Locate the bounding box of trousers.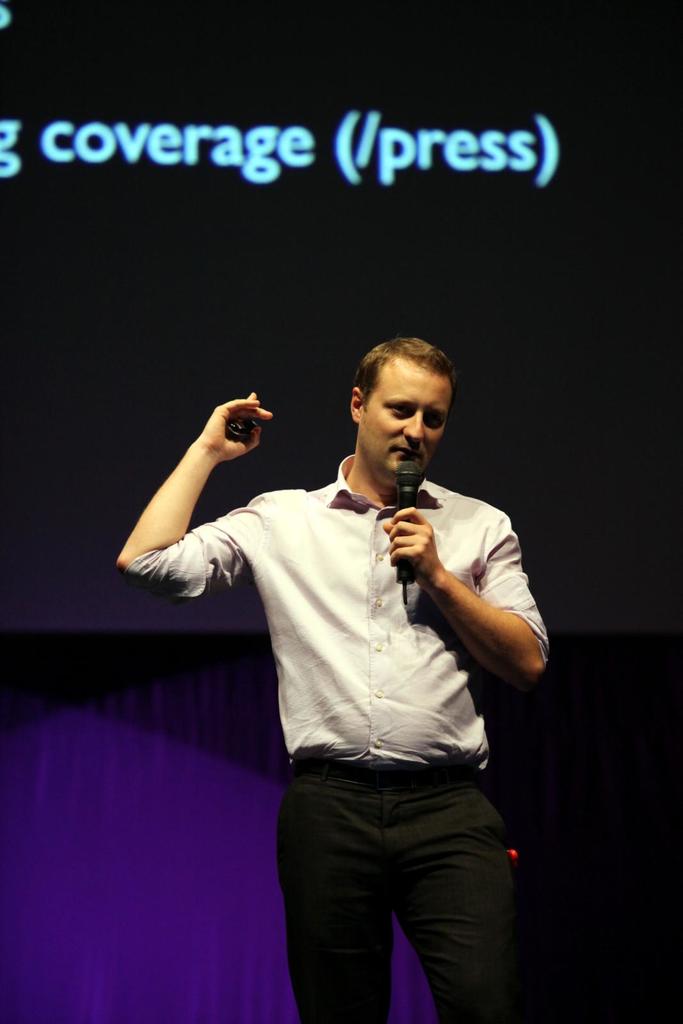
Bounding box: crop(269, 758, 525, 1000).
